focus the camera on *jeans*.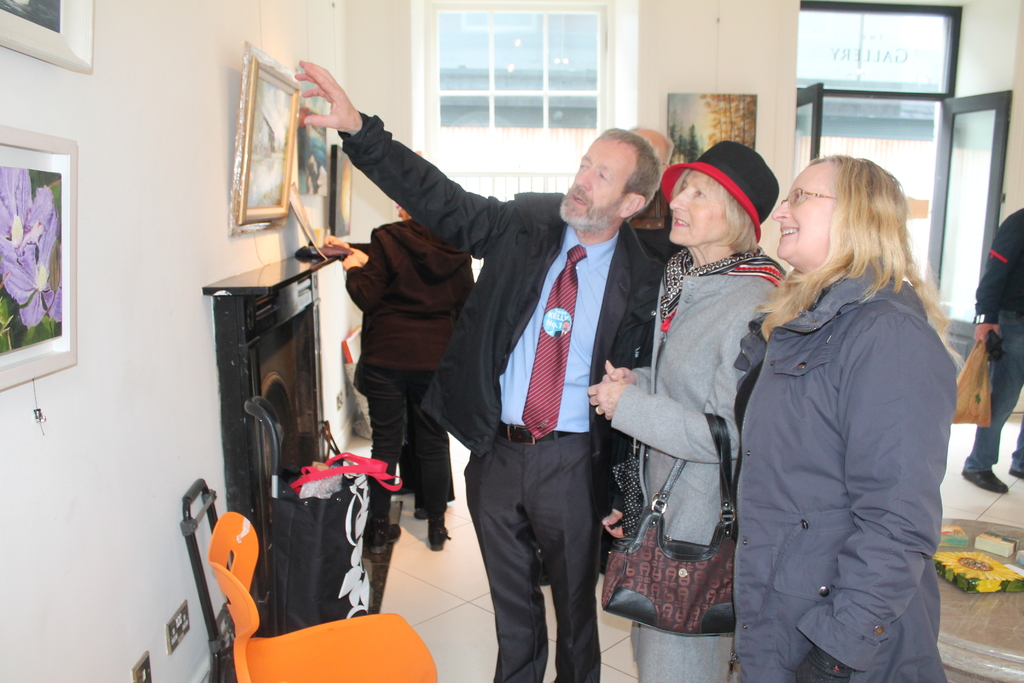
Focus region: region(975, 309, 1023, 472).
